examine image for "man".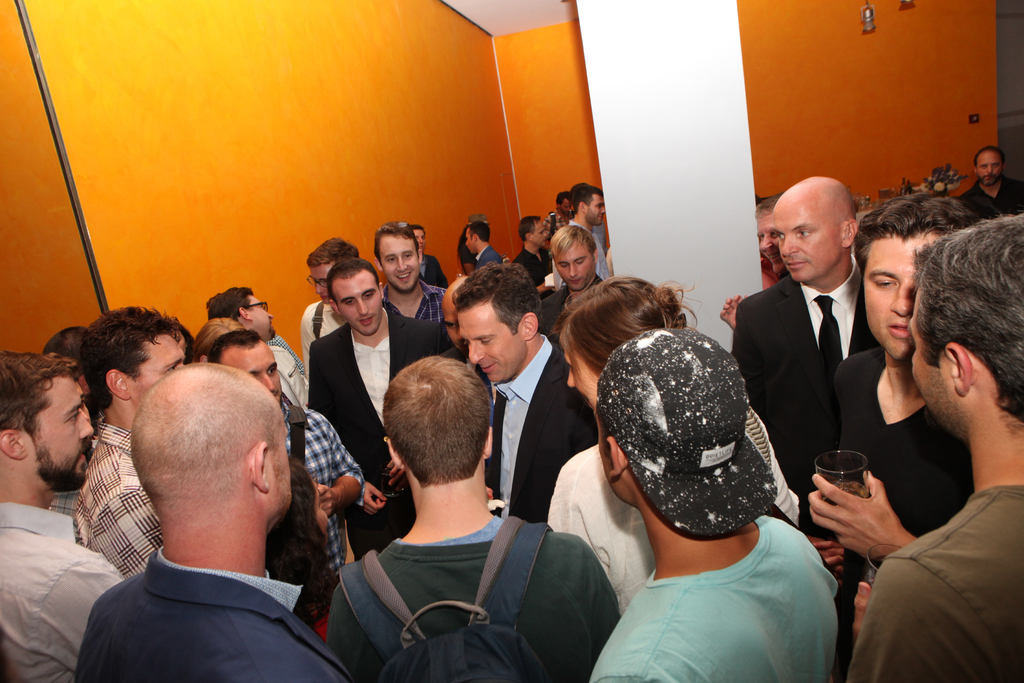
Examination result: region(839, 207, 1023, 682).
